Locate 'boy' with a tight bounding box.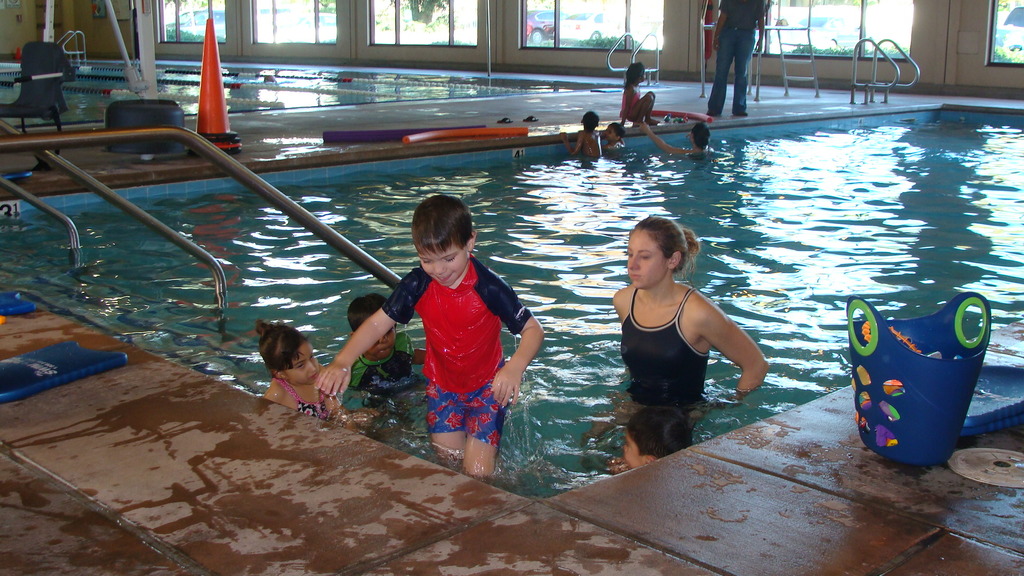
l=314, t=195, r=545, b=478.
